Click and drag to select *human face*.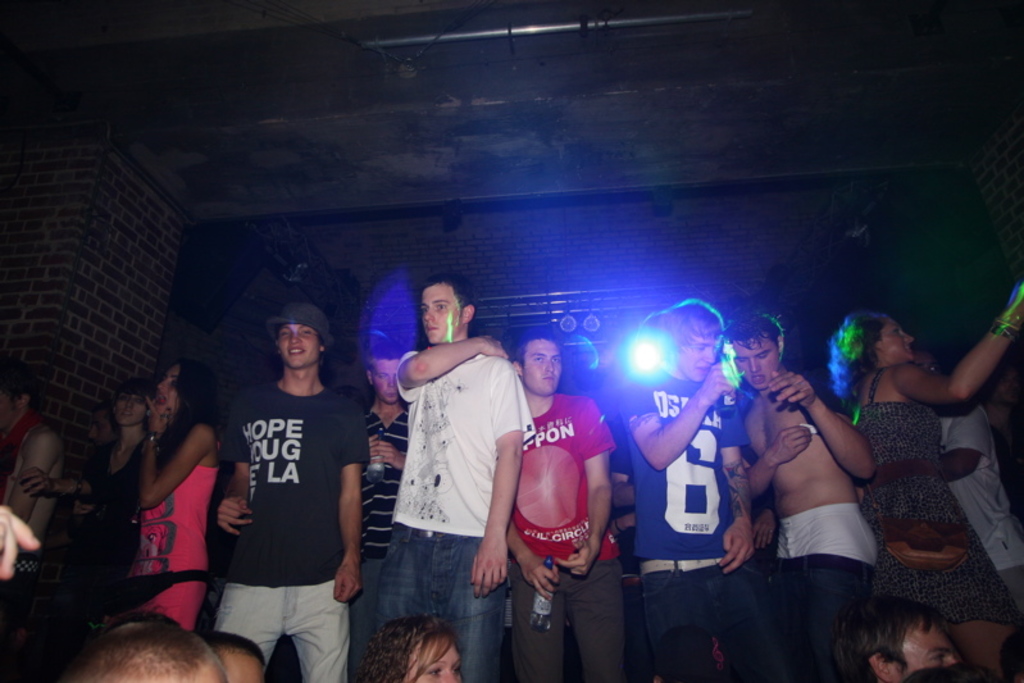
Selection: box=[408, 630, 467, 682].
